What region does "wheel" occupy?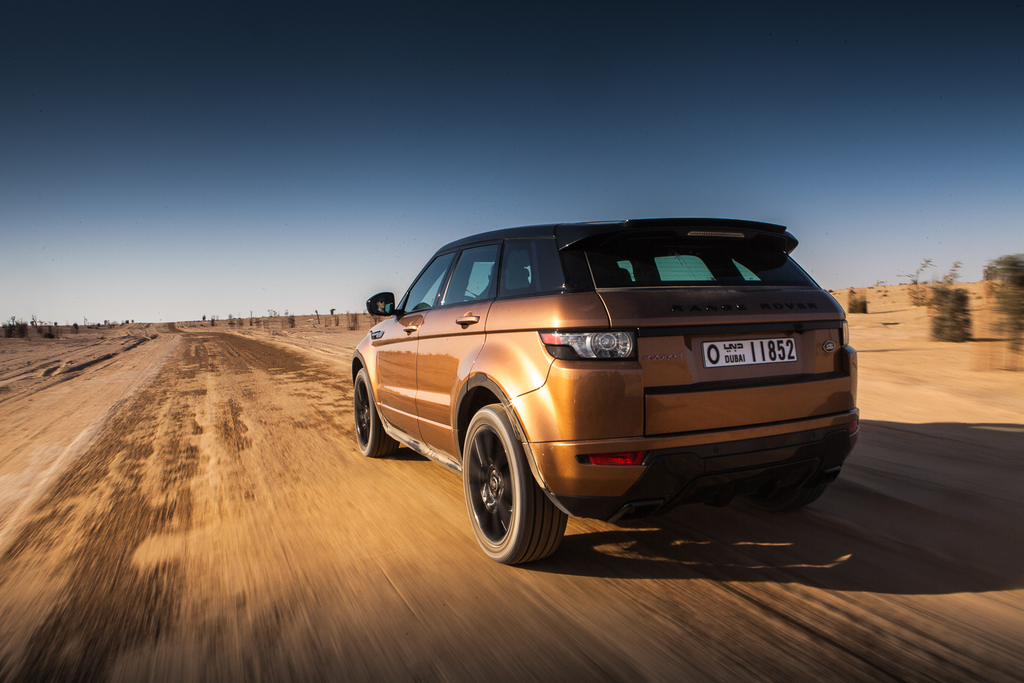
region(754, 475, 828, 514).
